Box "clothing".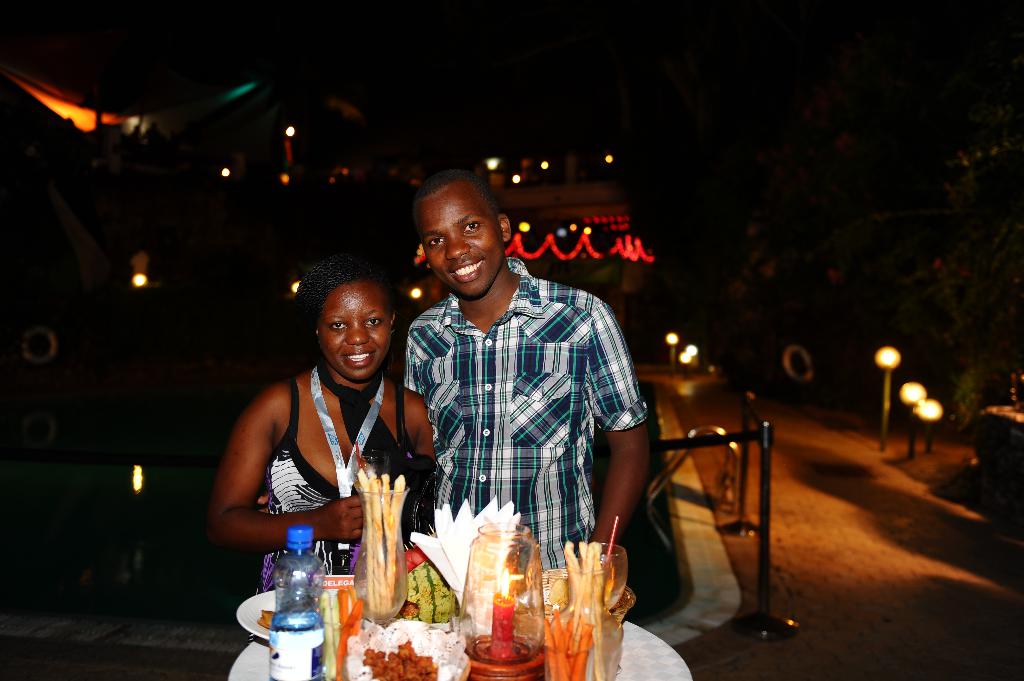
256,369,420,595.
